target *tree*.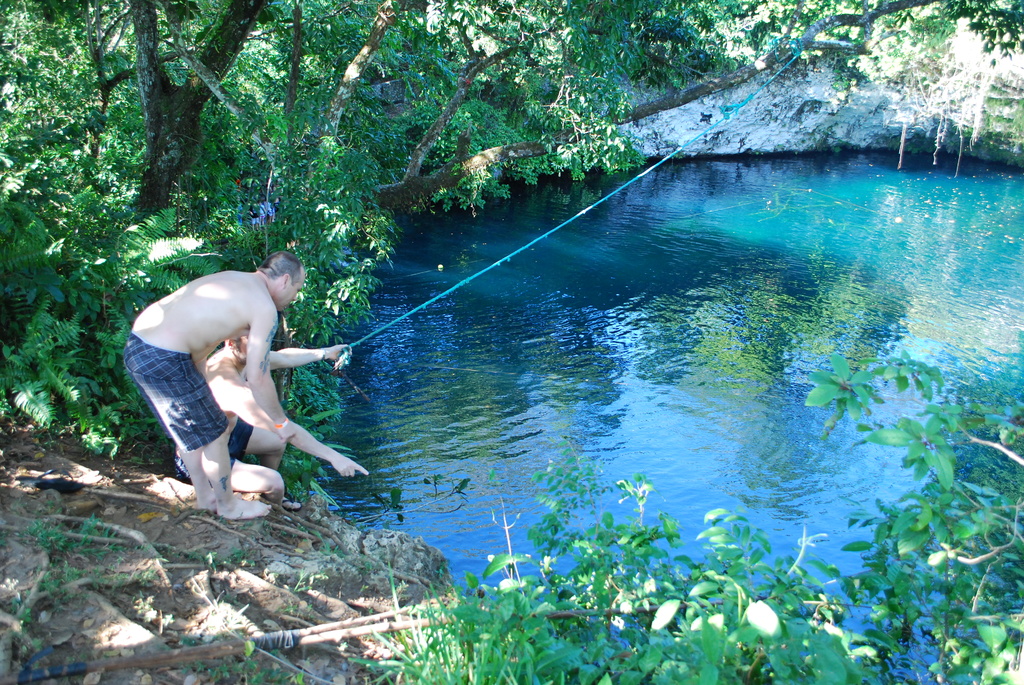
Target region: locate(0, 0, 1023, 461).
